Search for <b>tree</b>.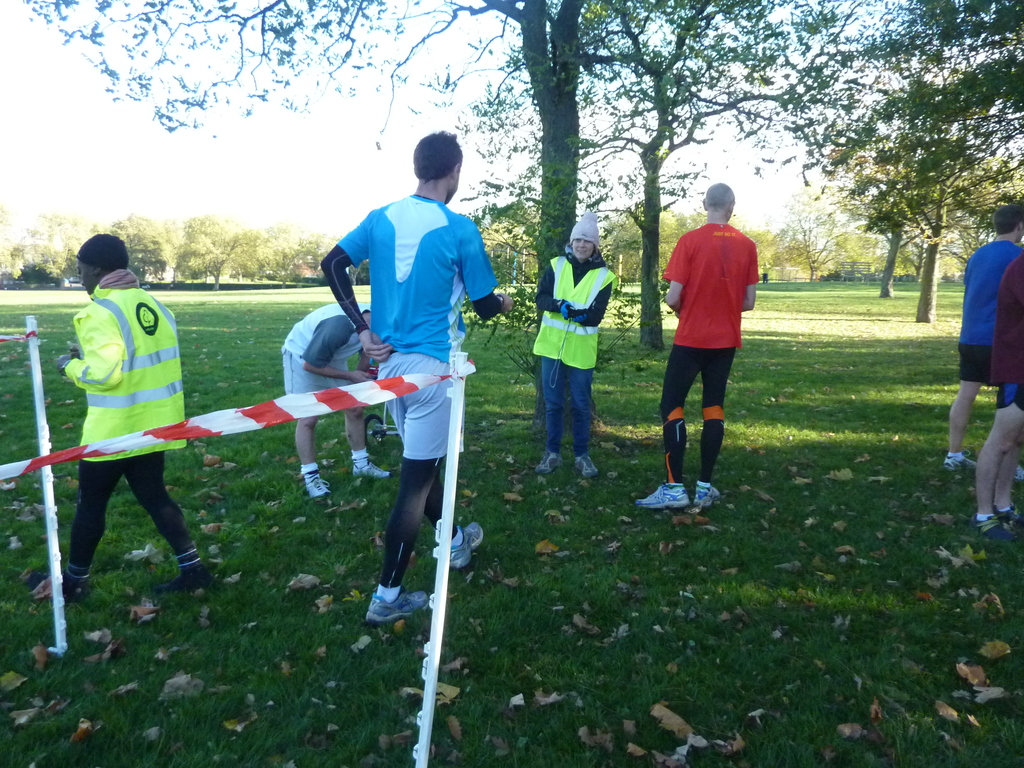
Found at [left=473, top=213, right=531, bottom=294].
